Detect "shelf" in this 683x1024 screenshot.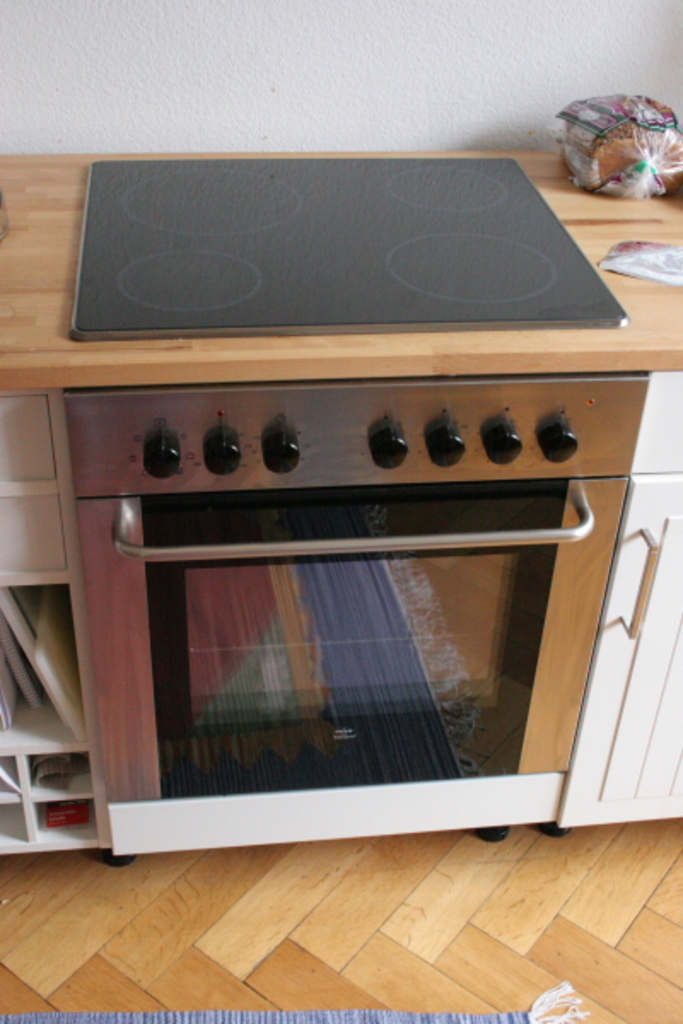
Detection: (39, 797, 106, 852).
